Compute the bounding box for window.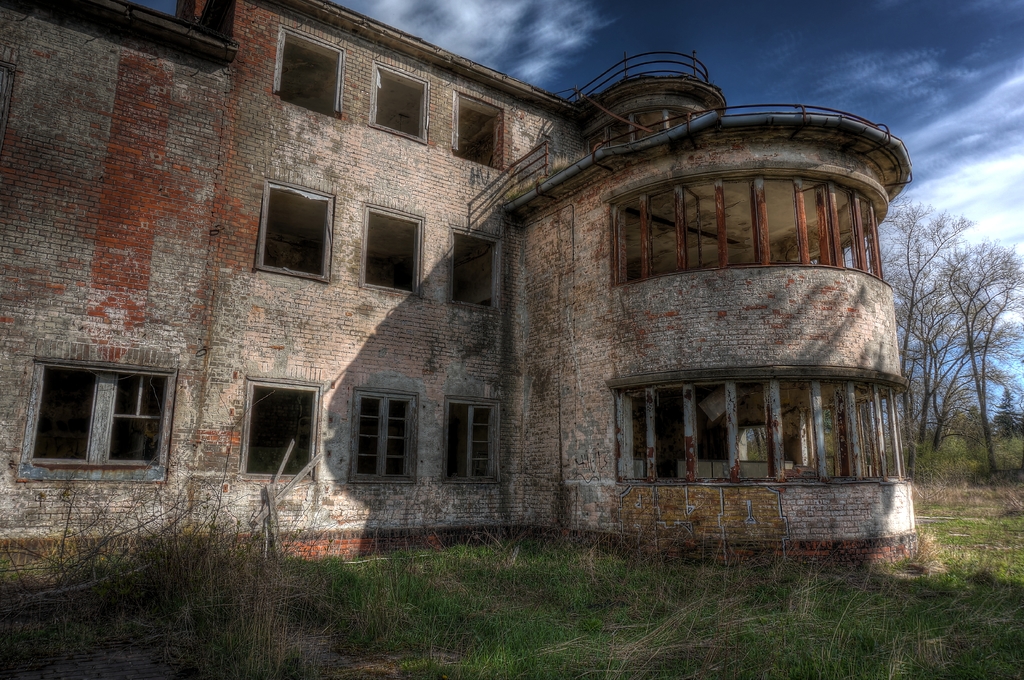
450, 229, 505, 311.
